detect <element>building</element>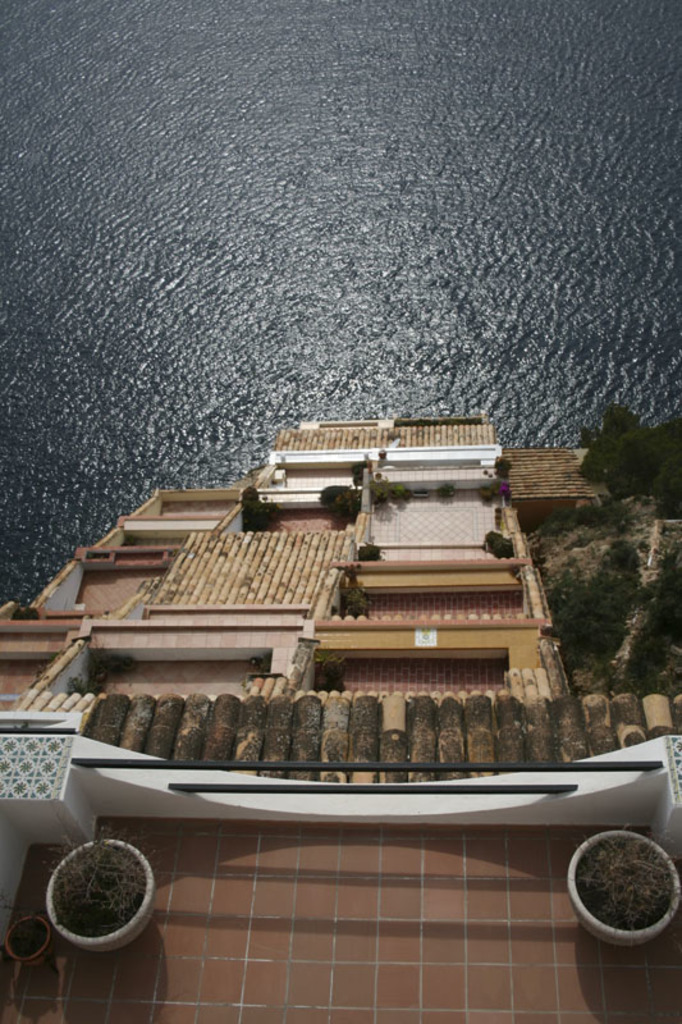
[left=0, top=415, right=681, bottom=1023]
